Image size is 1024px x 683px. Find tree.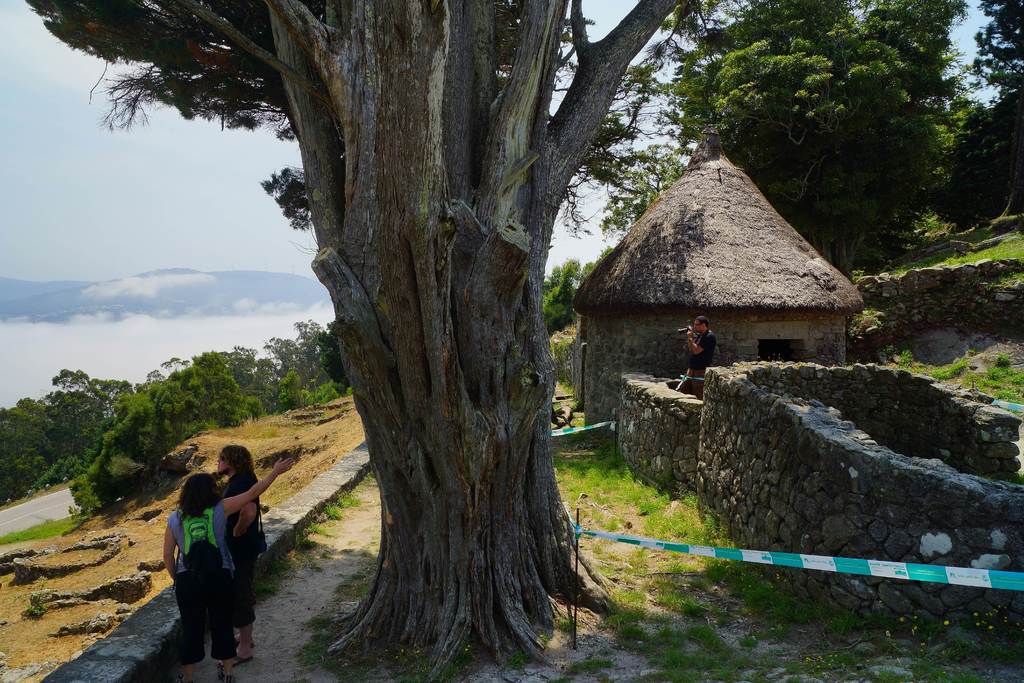
<bbox>15, 0, 645, 682</bbox>.
